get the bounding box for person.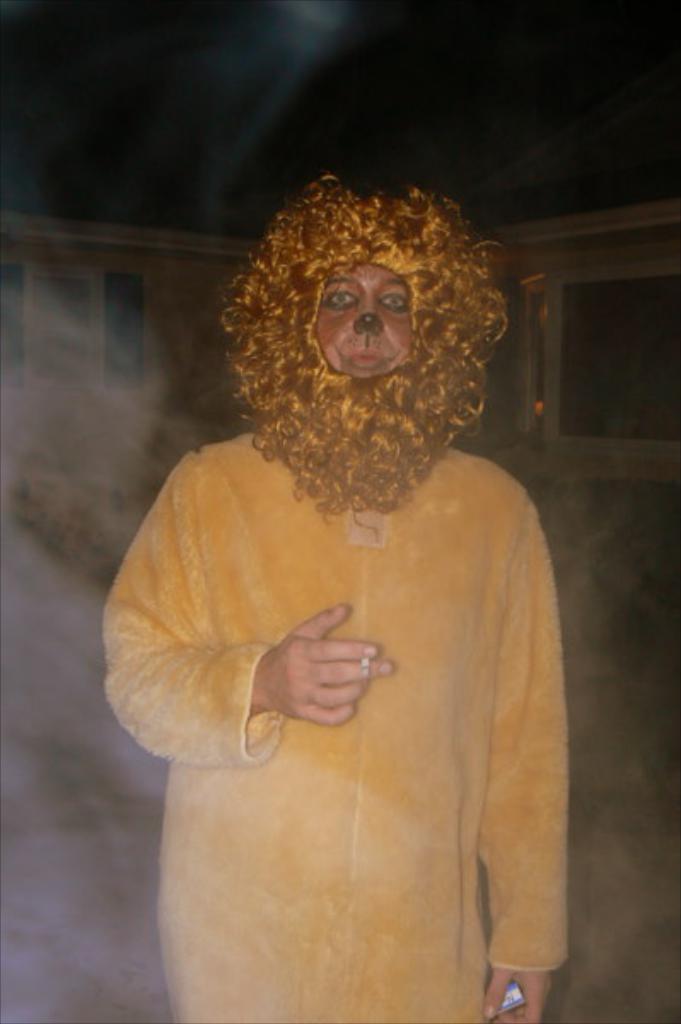
{"x1": 99, "y1": 142, "x2": 613, "y2": 940}.
